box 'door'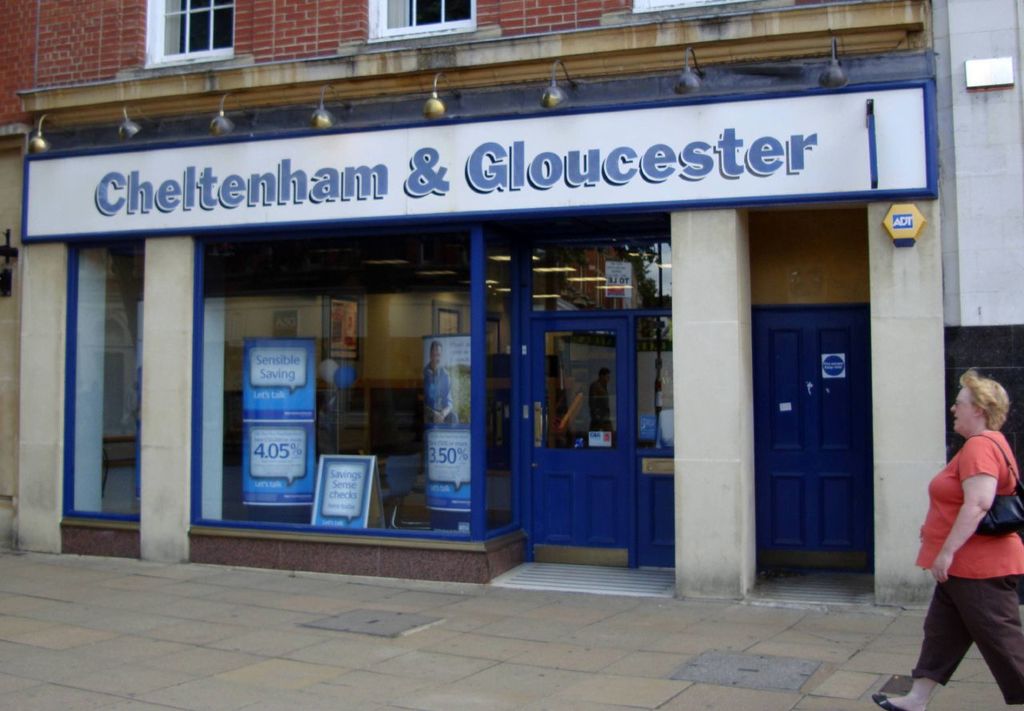
<box>519,314,631,569</box>
